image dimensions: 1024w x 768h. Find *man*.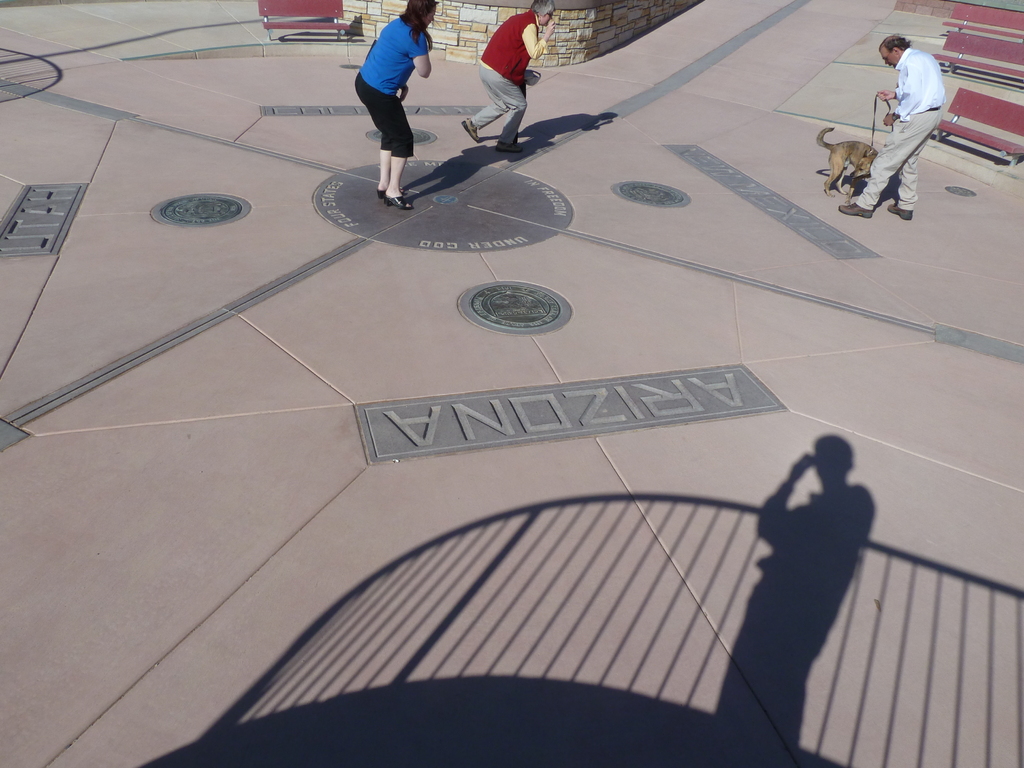
detection(710, 420, 900, 746).
